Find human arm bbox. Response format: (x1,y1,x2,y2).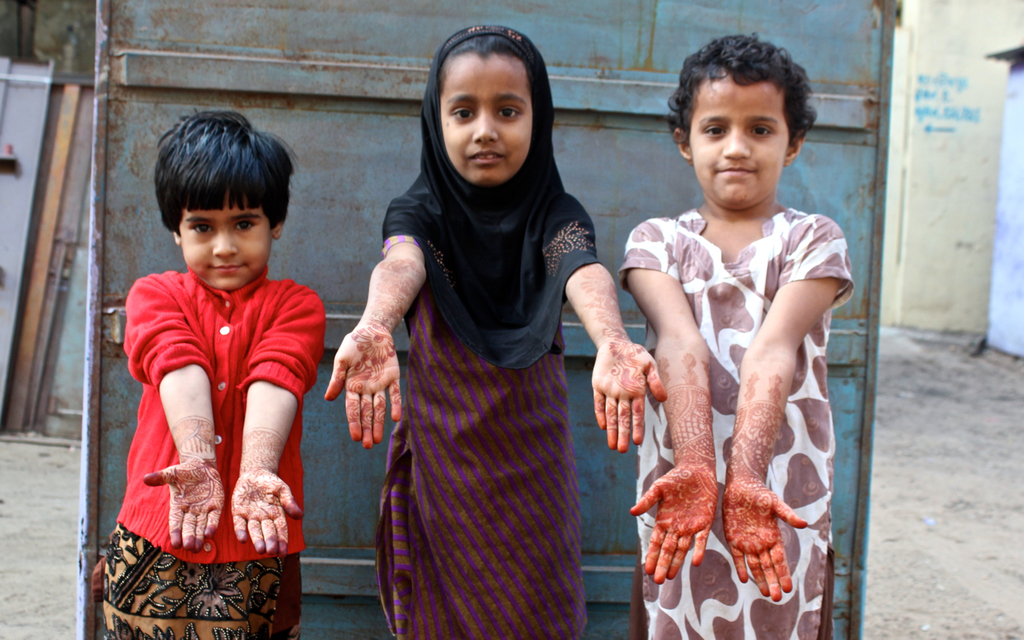
(229,281,303,567).
